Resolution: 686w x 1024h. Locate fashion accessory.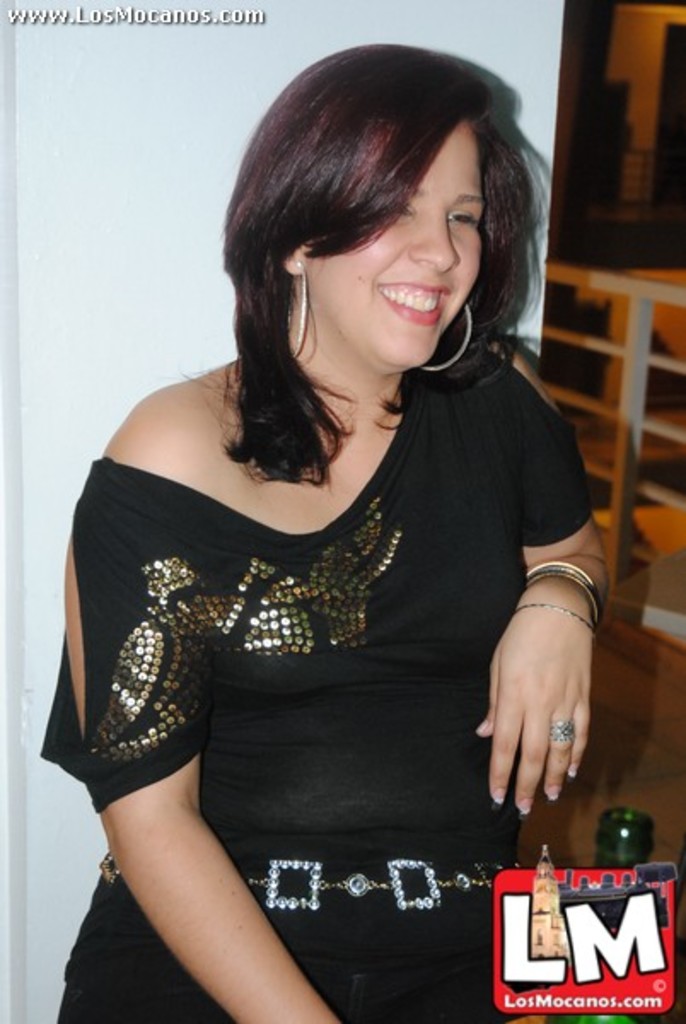
(510,599,599,635).
